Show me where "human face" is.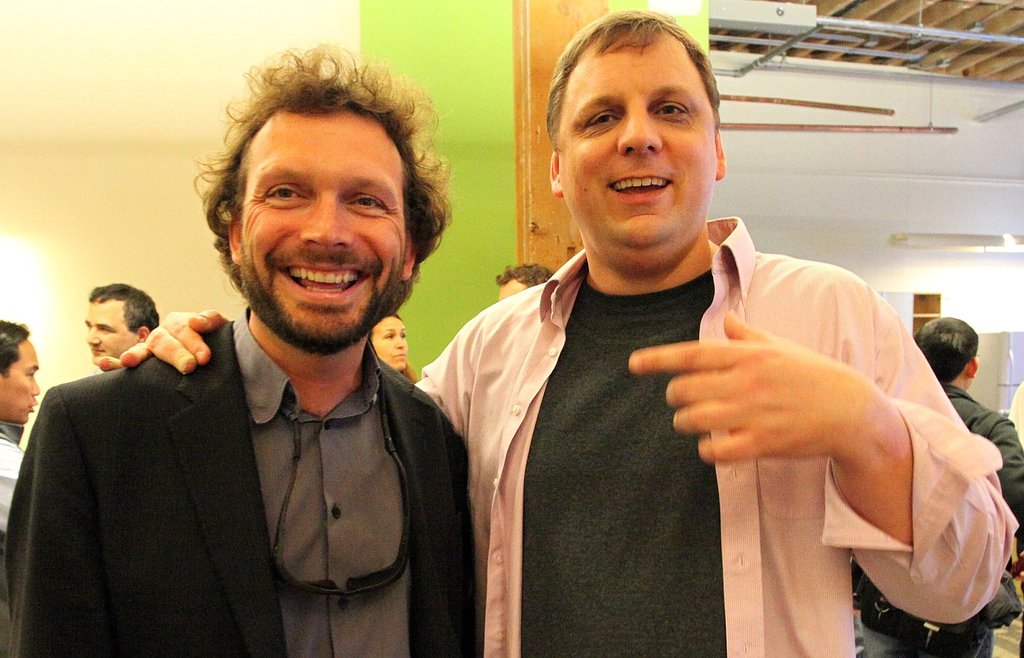
"human face" is at 374:320:406:368.
